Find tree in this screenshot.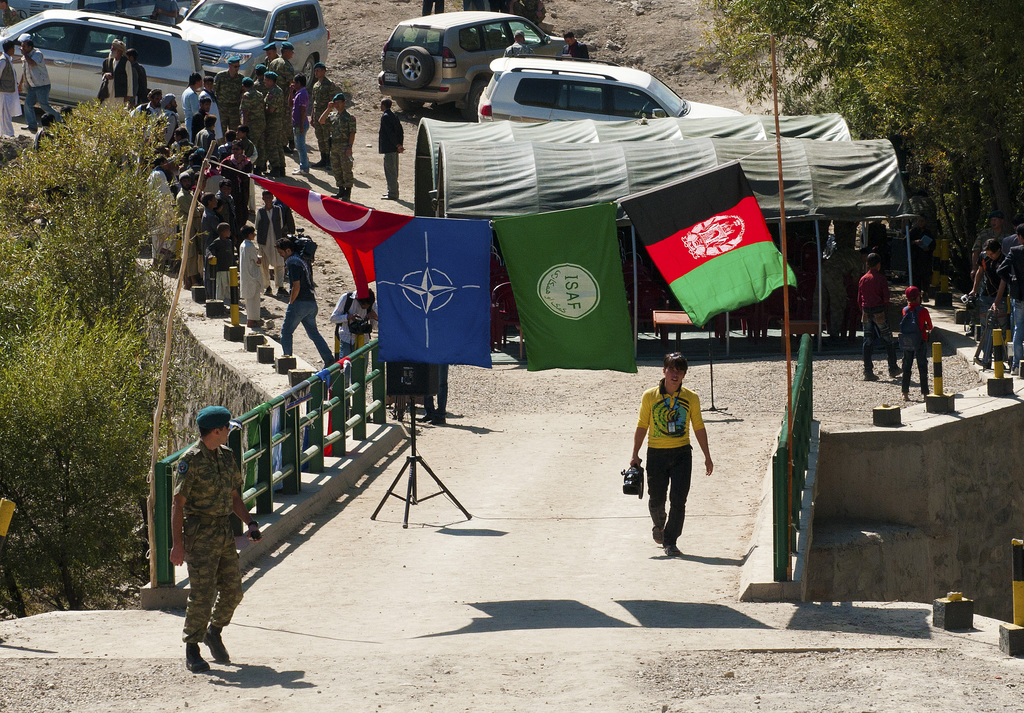
The bounding box for tree is <box>7,6,171,589</box>.
